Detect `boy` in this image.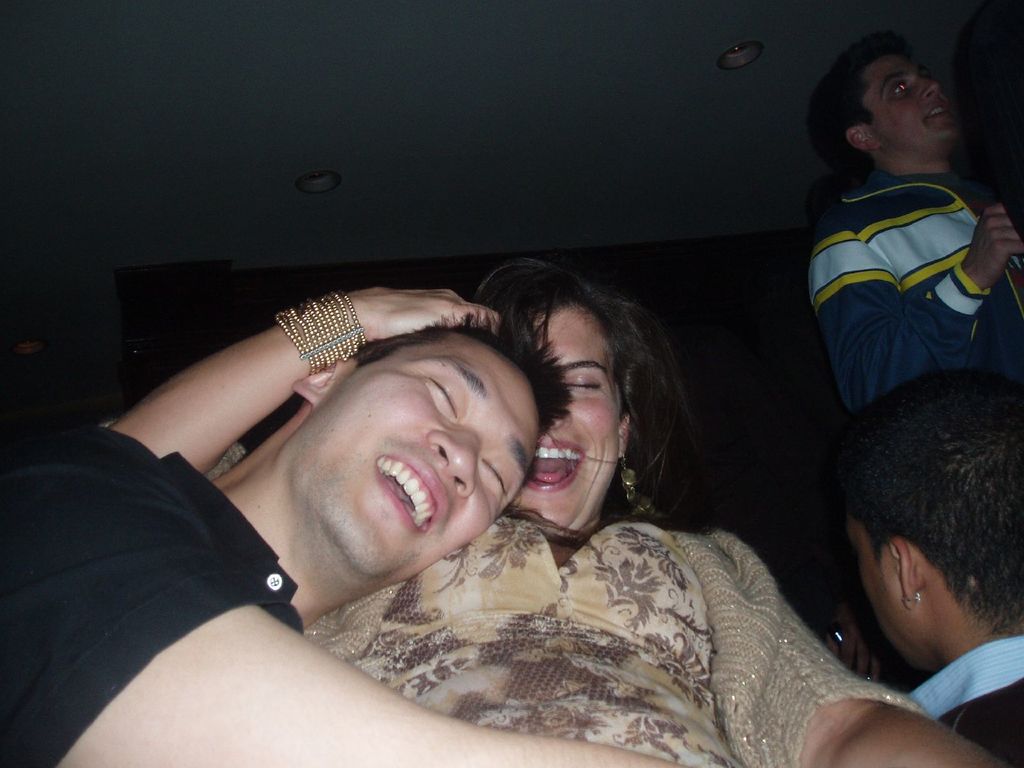
Detection: [left=778, top=317, right=1023, bottom=760].
